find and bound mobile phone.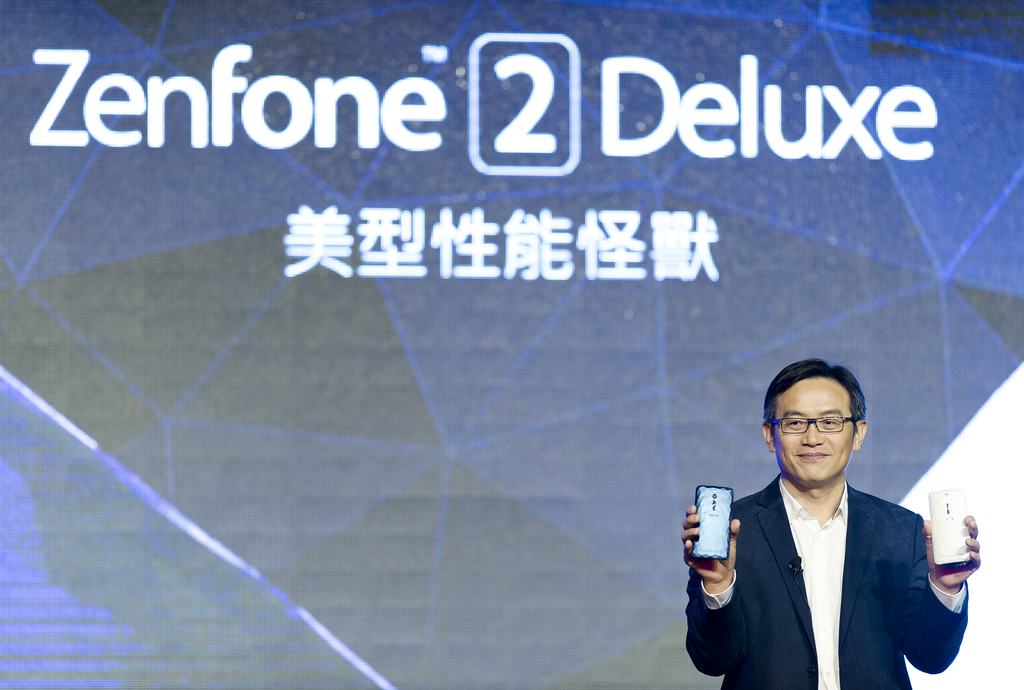
Bound: <region>685, 486, 735, 561</region>.
